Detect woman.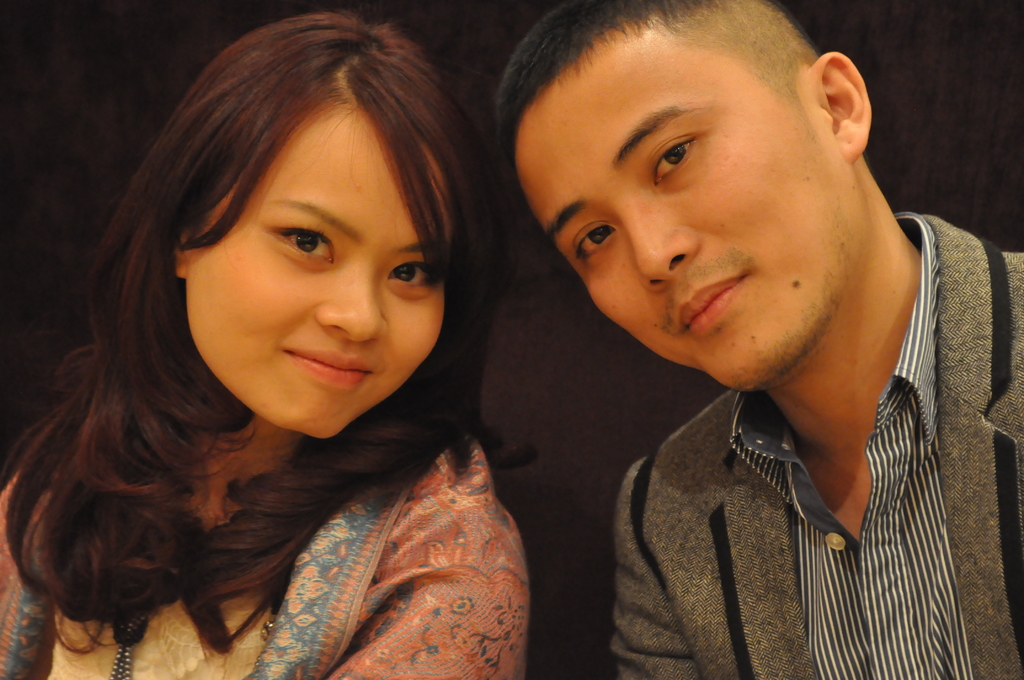
Detected at crop(9, 25, 592, 666).
